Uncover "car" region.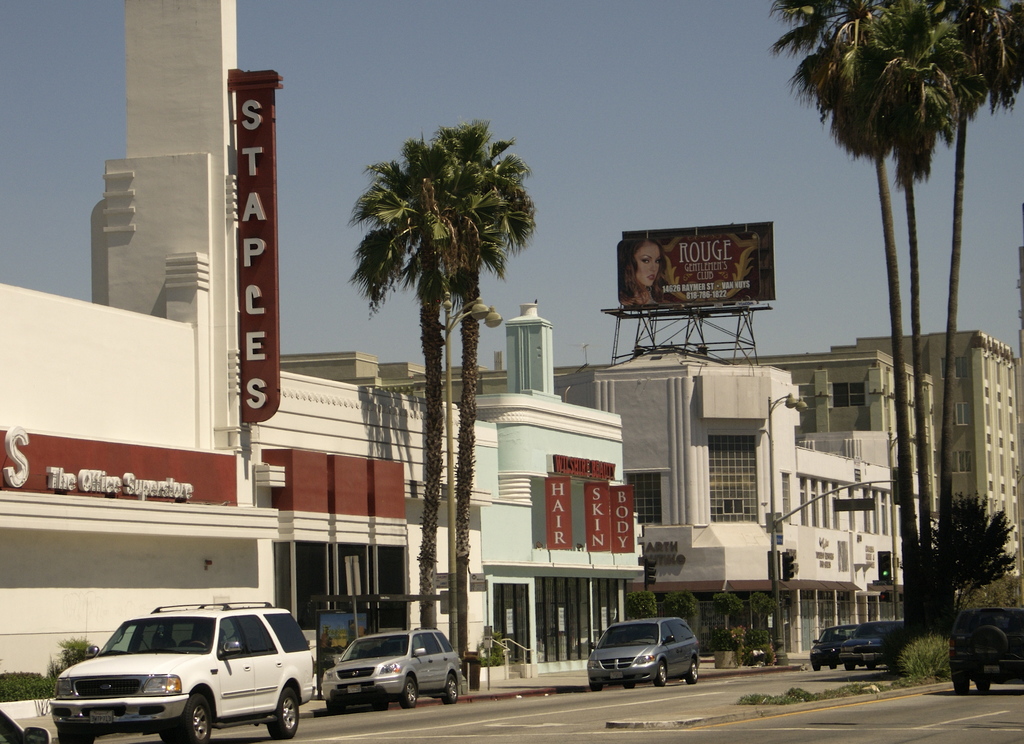
Uncovered: 843, 624, 904, 674.
